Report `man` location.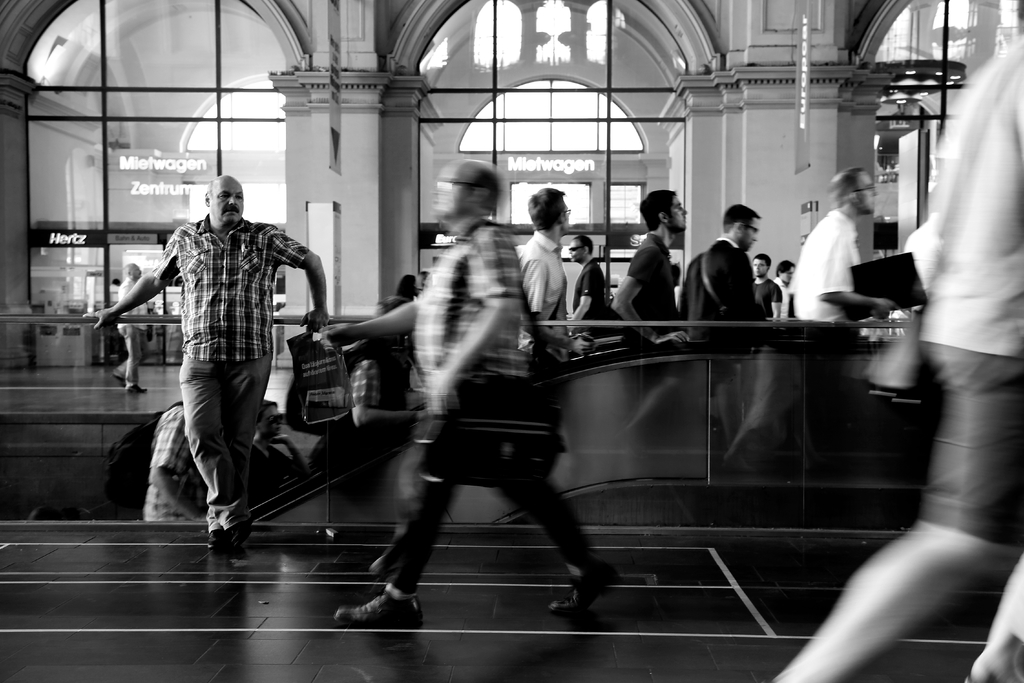
Report: [565,227,611,320].
